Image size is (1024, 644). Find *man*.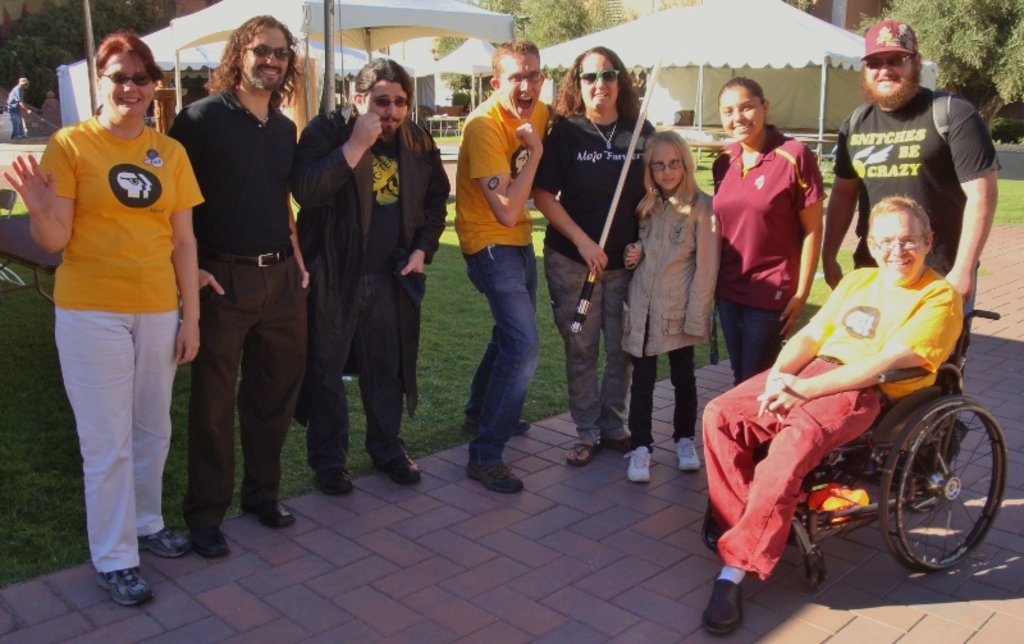
crop(285, 54, 452, 498).
